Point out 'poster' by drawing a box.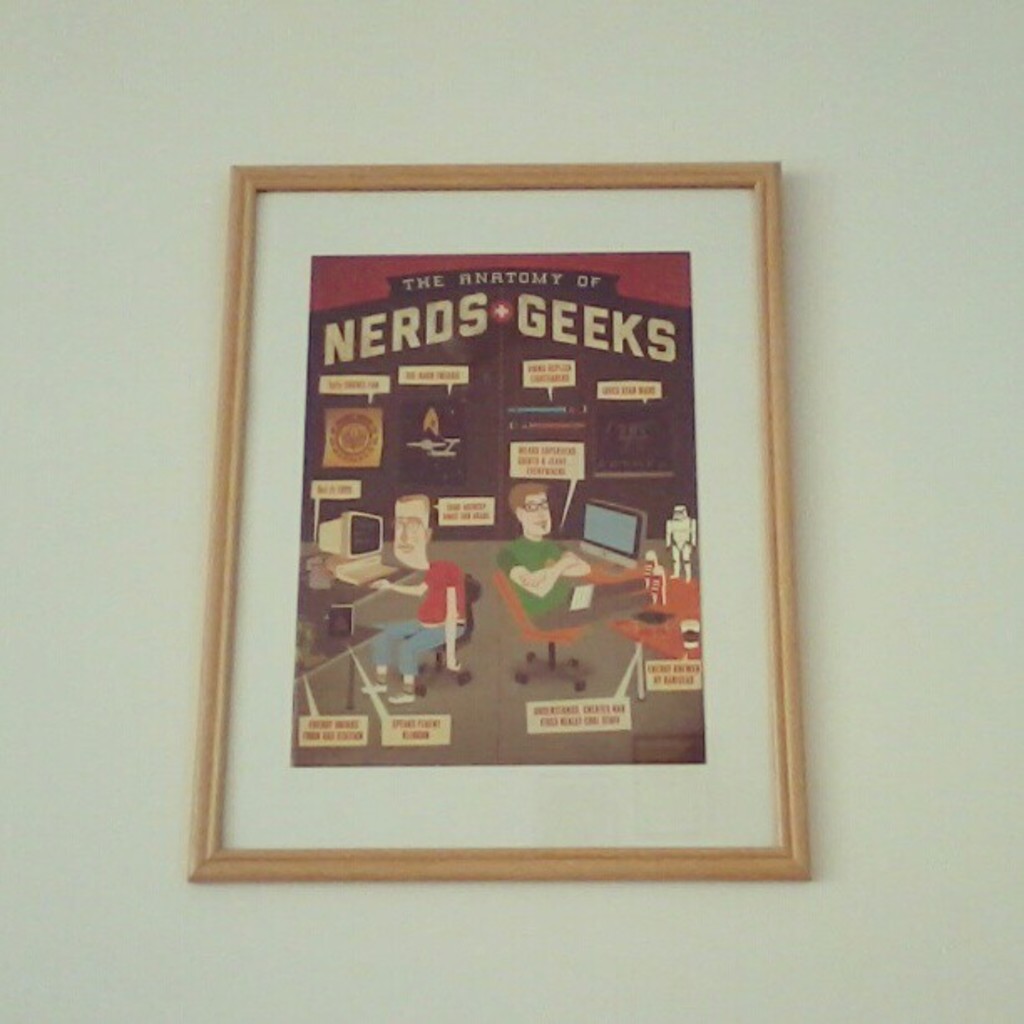
{"x1": 221, "y1": 182, "x2": 781, "y2": 853}.
